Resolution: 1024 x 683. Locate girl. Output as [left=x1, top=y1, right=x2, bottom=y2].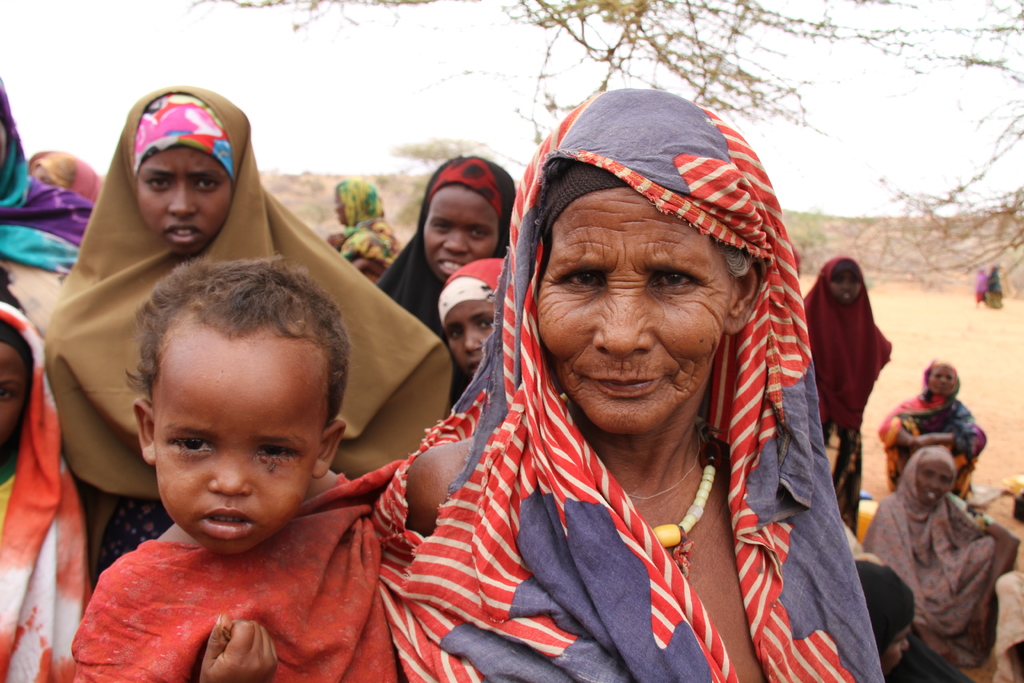
[left=438, top=258, right=502, bottom=378].
